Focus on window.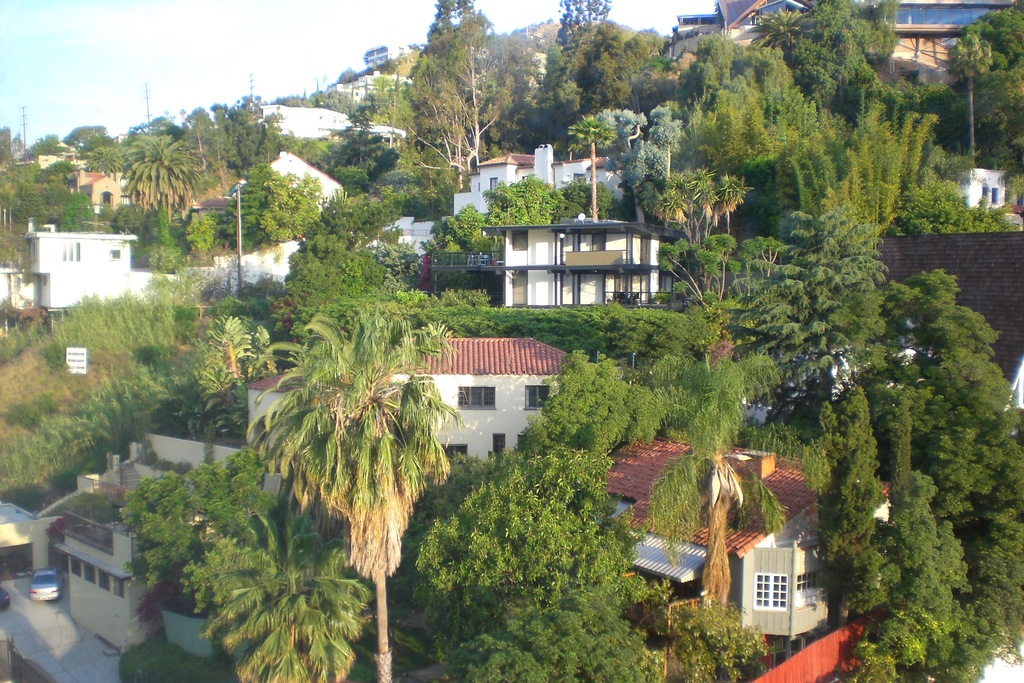
Focused at box(29, 242, 37, 261).
